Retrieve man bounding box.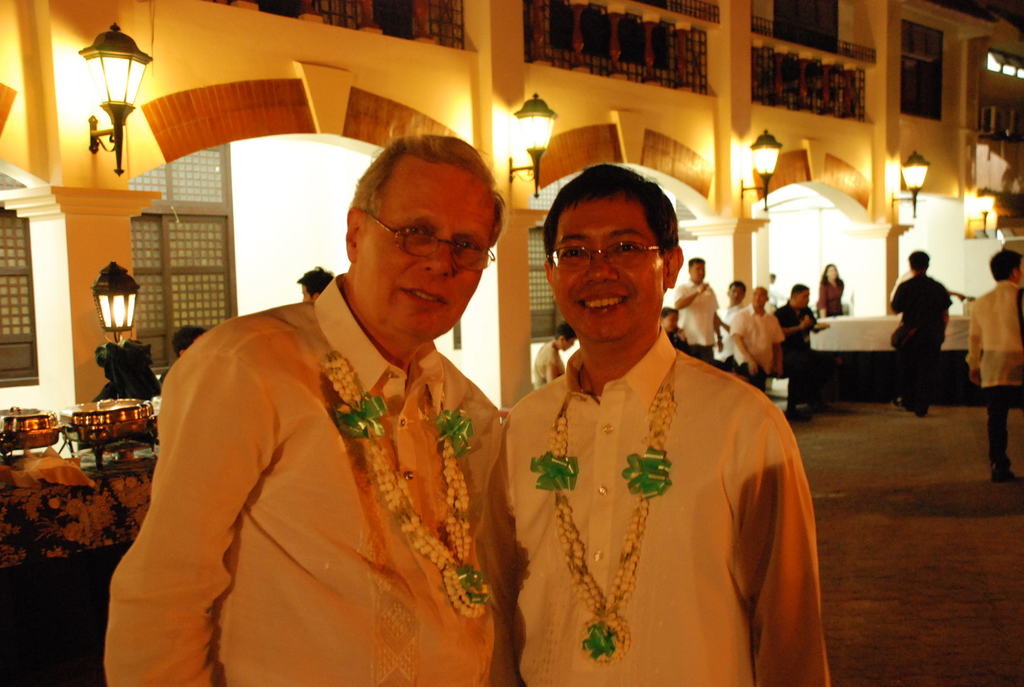
Bounding box: x1=716 y1=276 x2=745 y2=368.
